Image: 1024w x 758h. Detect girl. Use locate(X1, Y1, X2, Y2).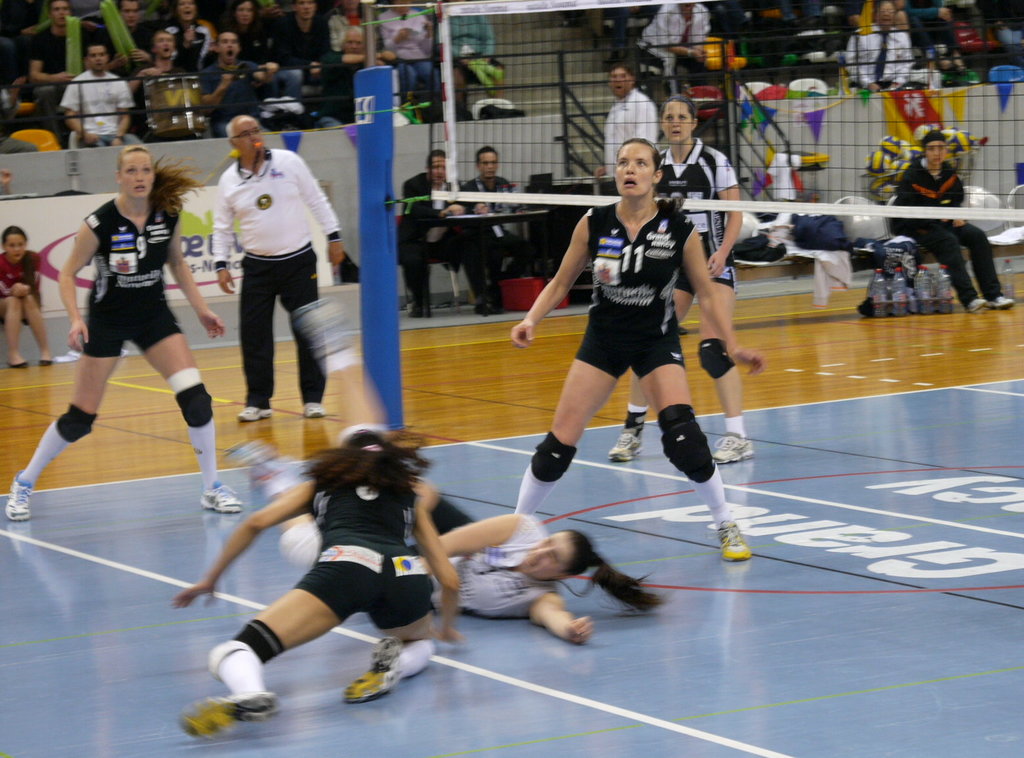
locate(7, 143, 246, 517).
